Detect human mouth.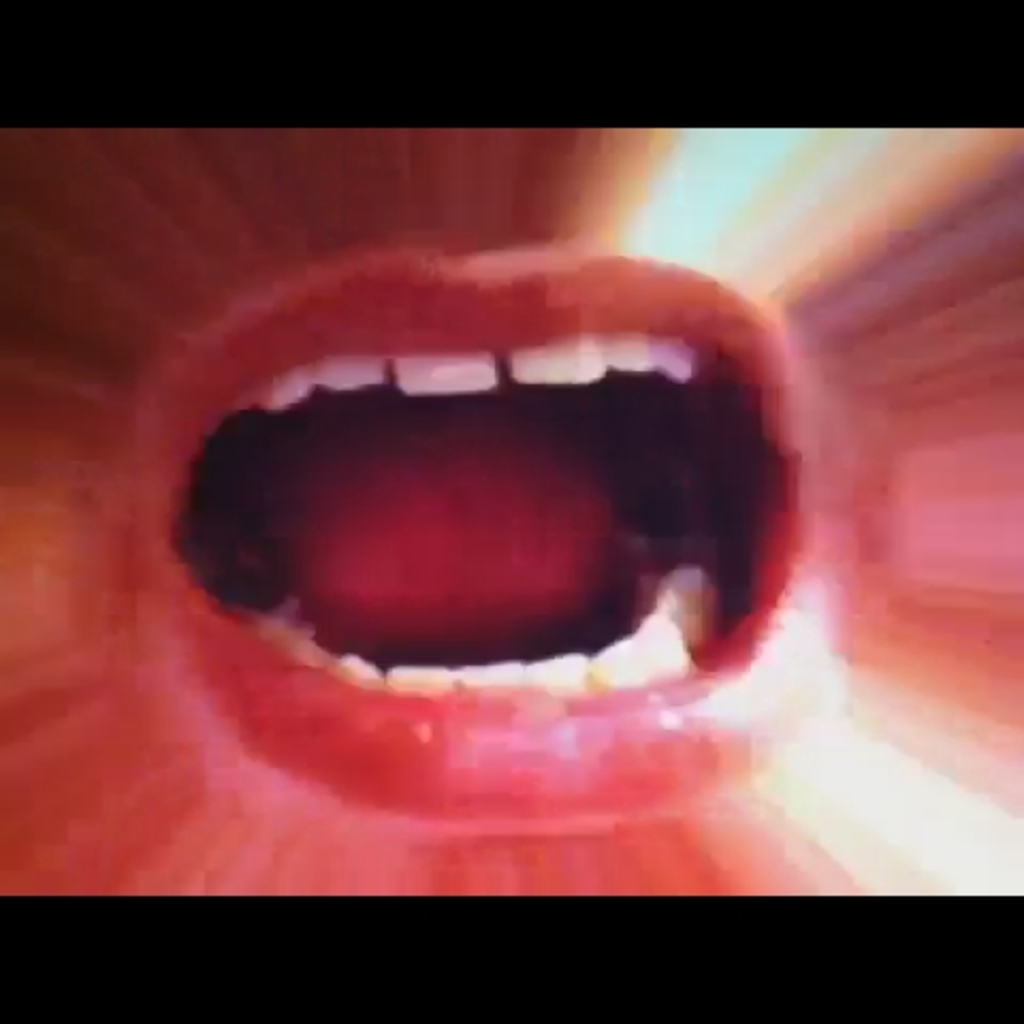
Detected at region(128, 237, 828, 817).
